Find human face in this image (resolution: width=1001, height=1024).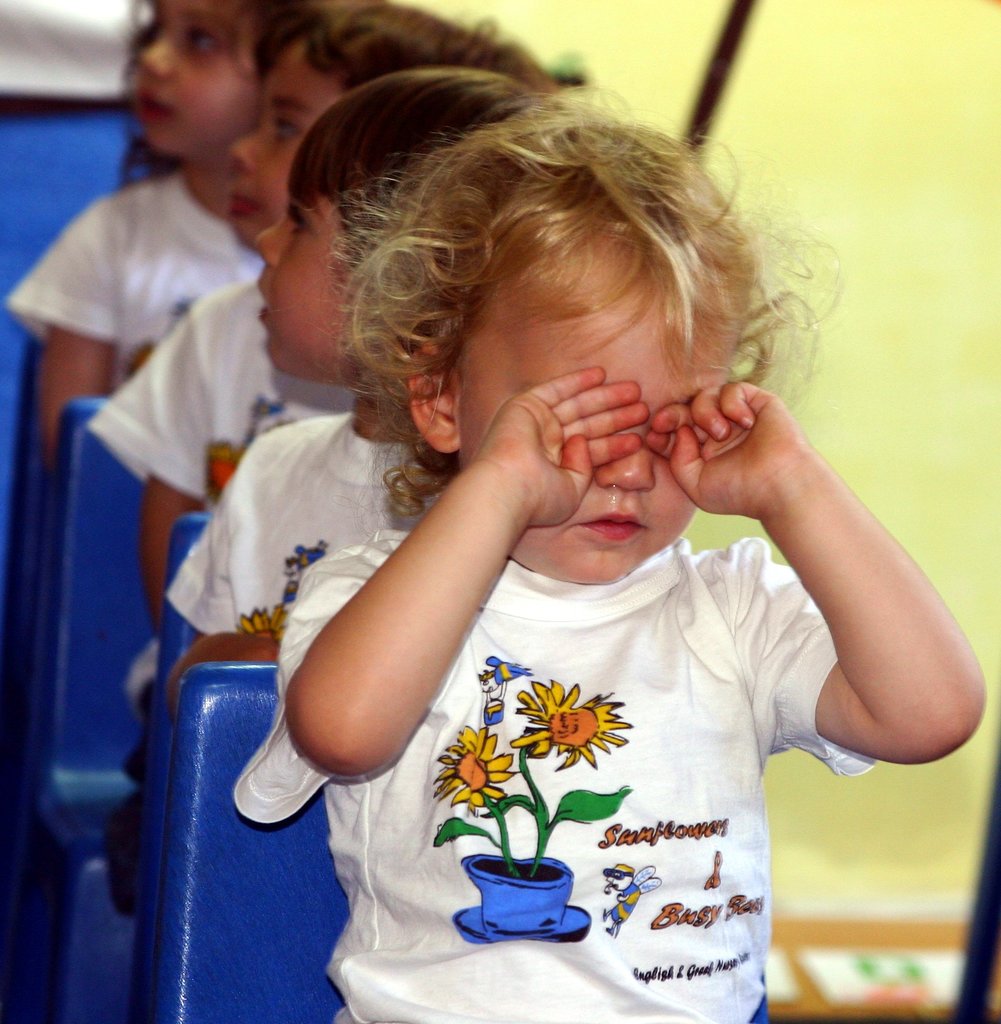
BBox(224, 40, 339, 237).
